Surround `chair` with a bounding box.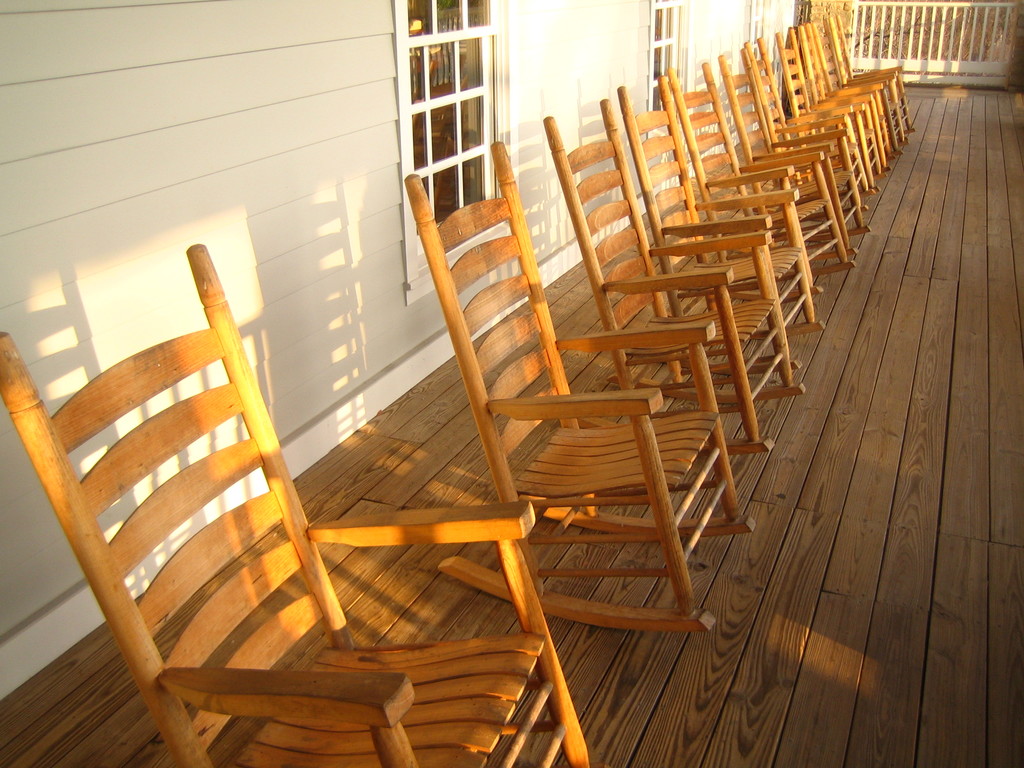
<box>715,50,865,267</box>.
